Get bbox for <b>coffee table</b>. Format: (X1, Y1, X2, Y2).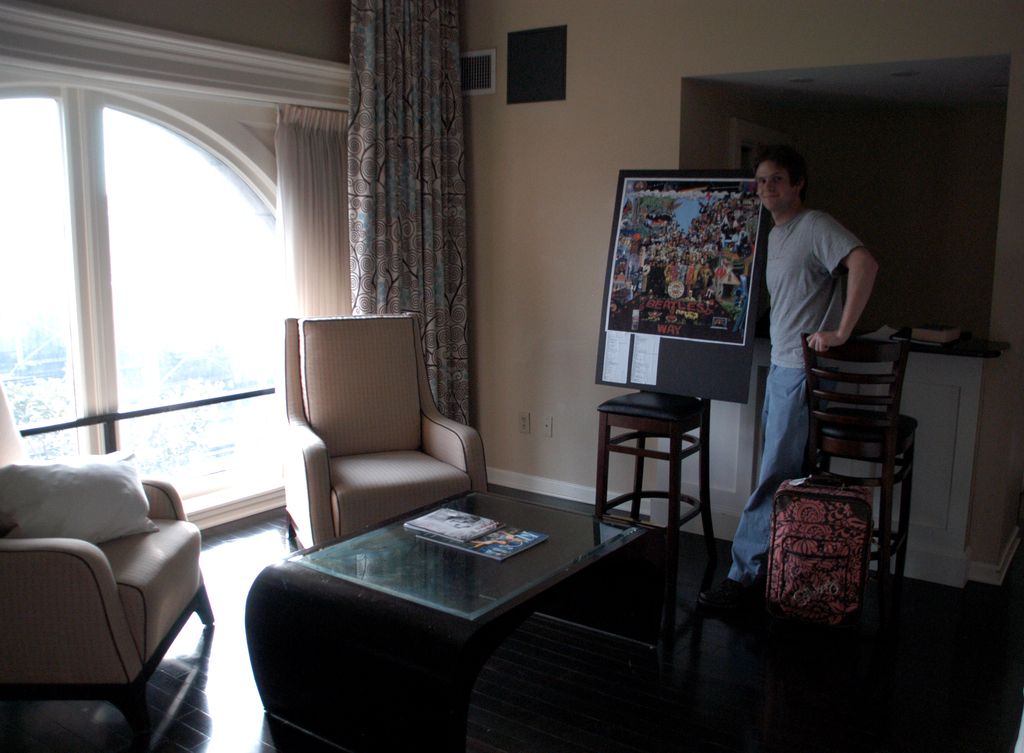
(237, 488, 681, 752).
